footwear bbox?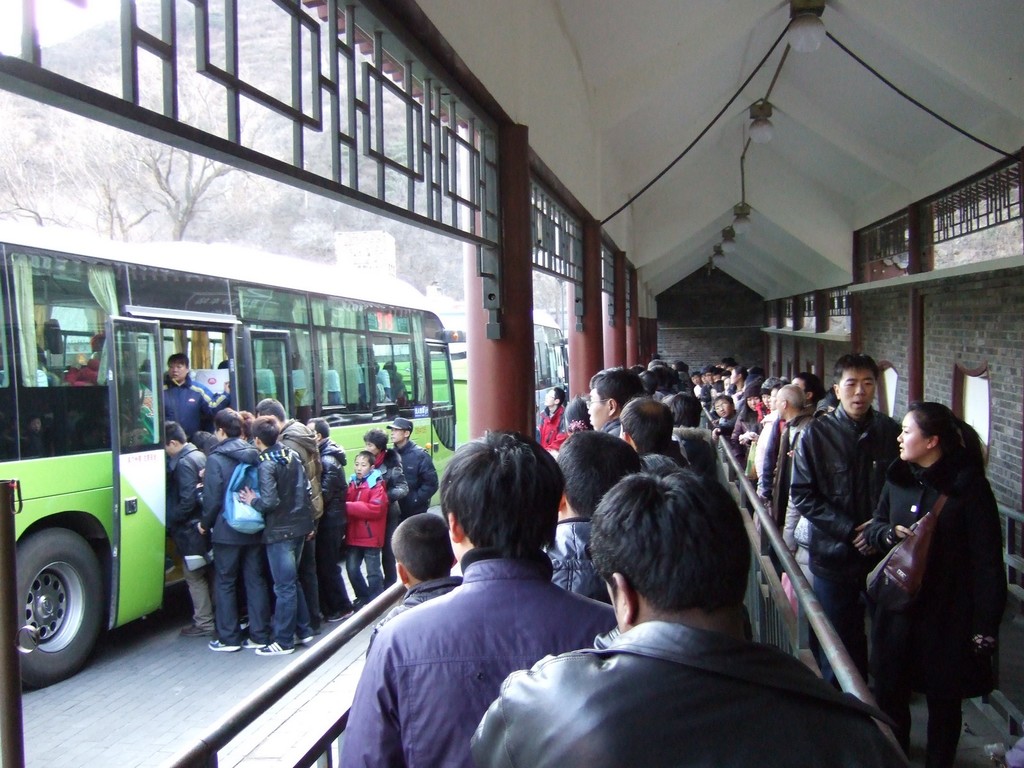
[x1=257, y1=636, x2=299, y2=655]
